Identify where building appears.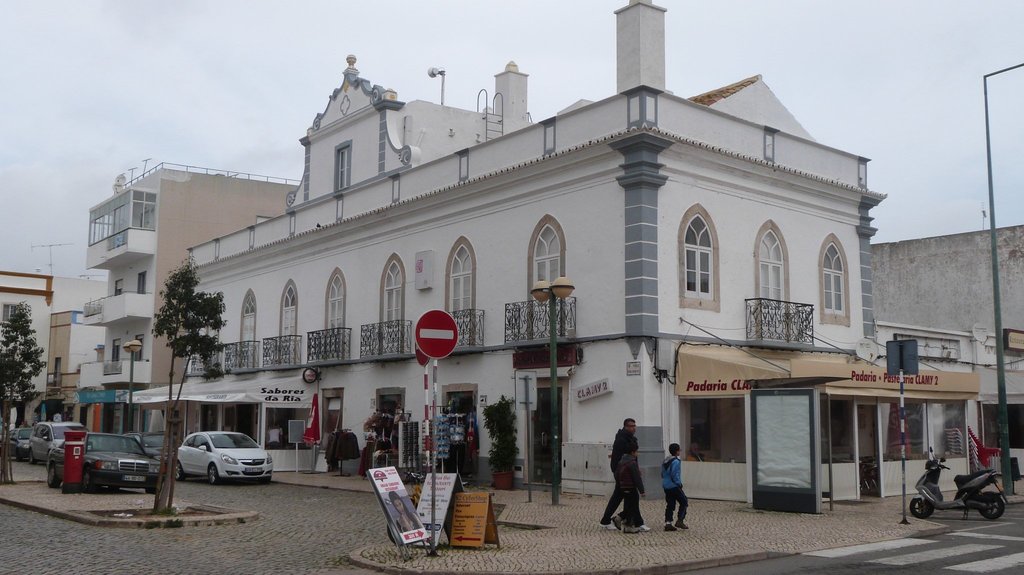
Appears at locate(91, 171, 296, 454).
